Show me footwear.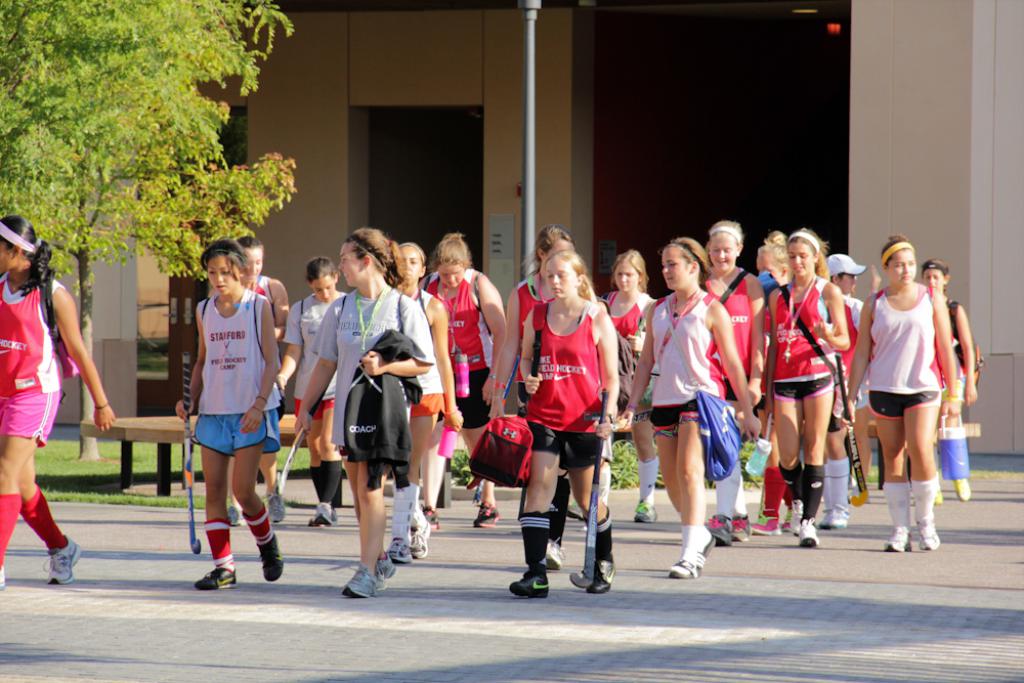
footwear is here: bbox=(261, 479, 287, 520).
